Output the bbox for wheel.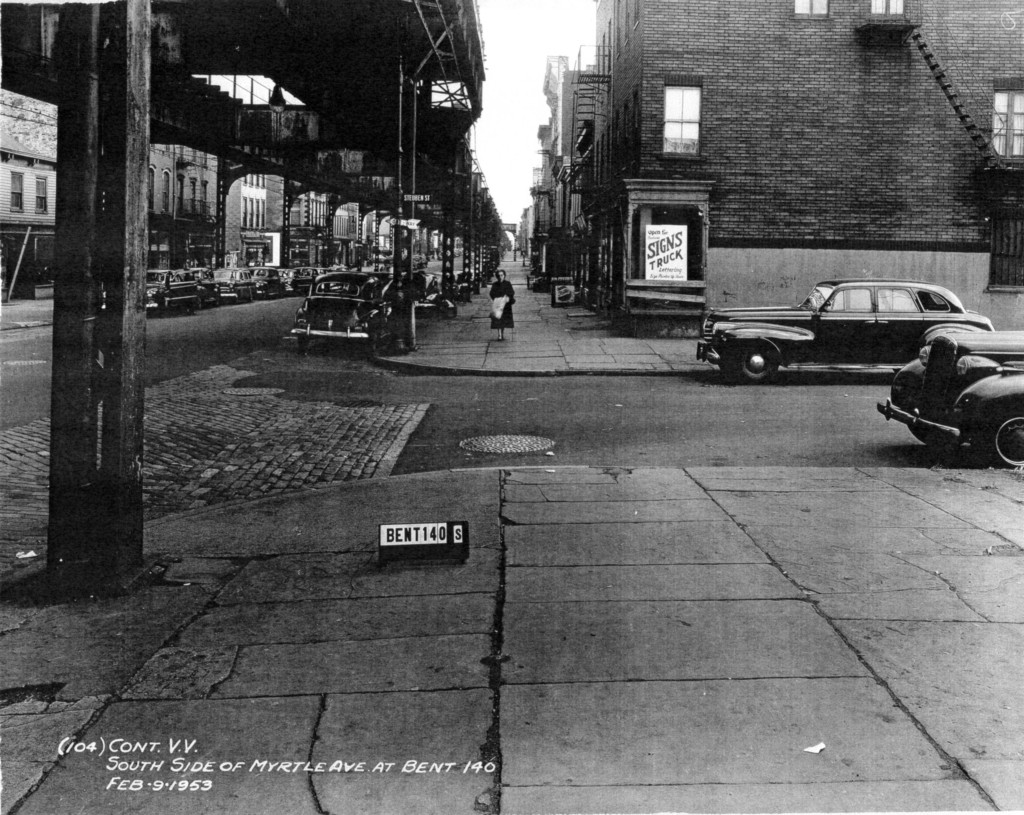
262 288 267 298.
